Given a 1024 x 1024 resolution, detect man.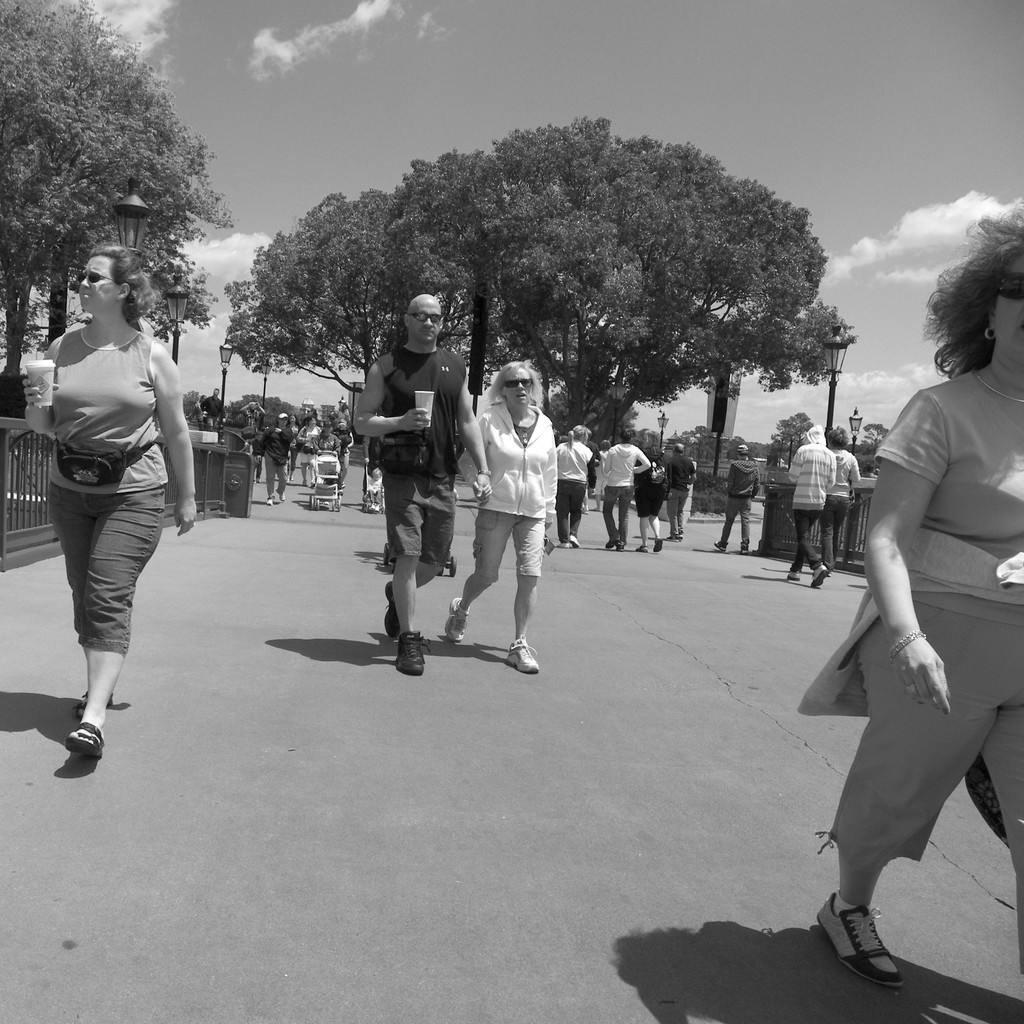
661 440 694 540.
